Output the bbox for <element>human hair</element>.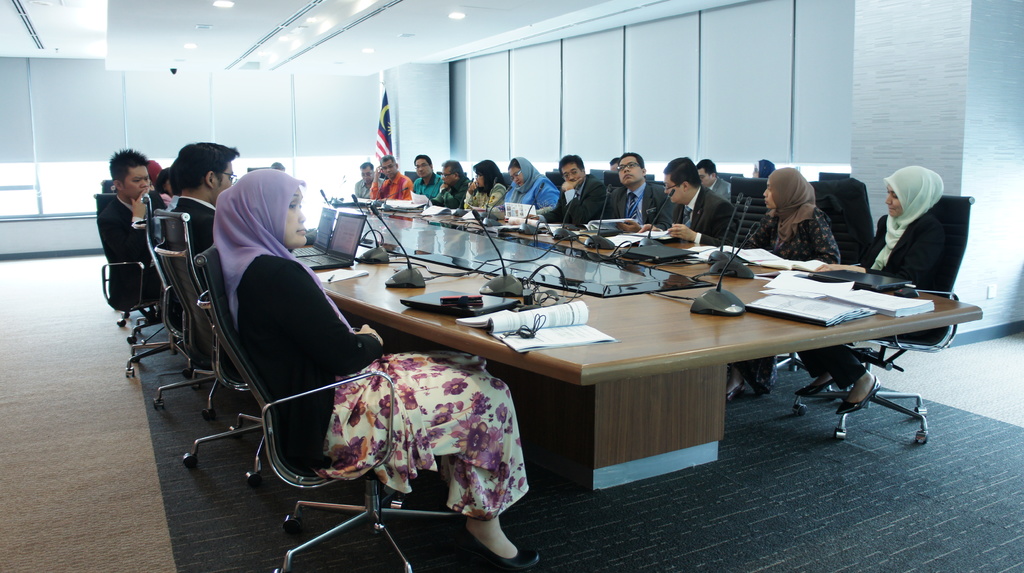
109,145,149,189.
